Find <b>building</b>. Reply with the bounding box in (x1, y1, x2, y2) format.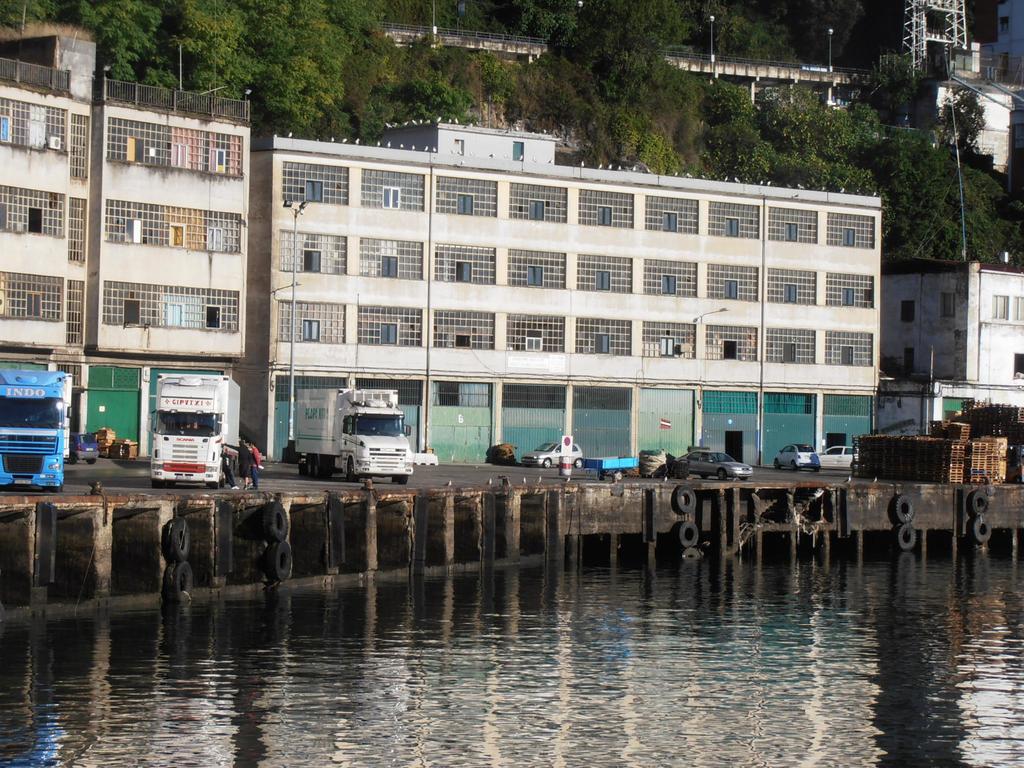
(0, 36, 246, 456).
